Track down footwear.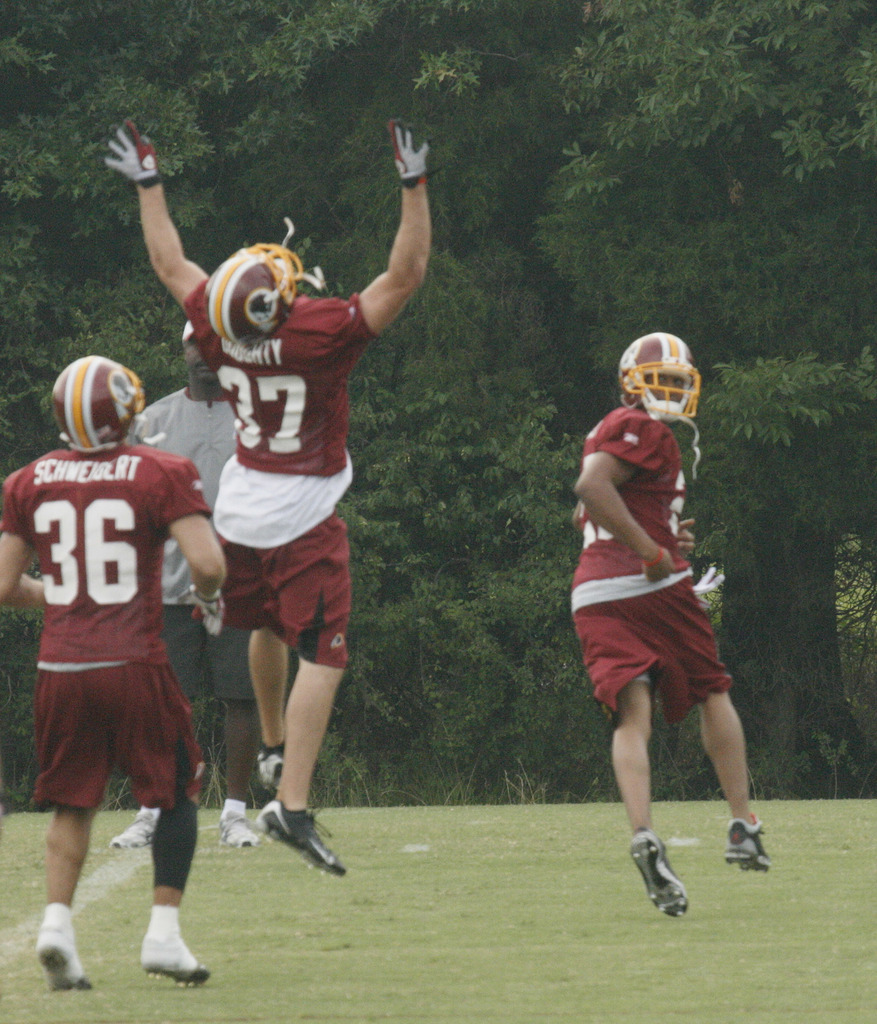
Tracked to {"x1": 113, "y1": 807, "x2": 159, "y2": 847}.
